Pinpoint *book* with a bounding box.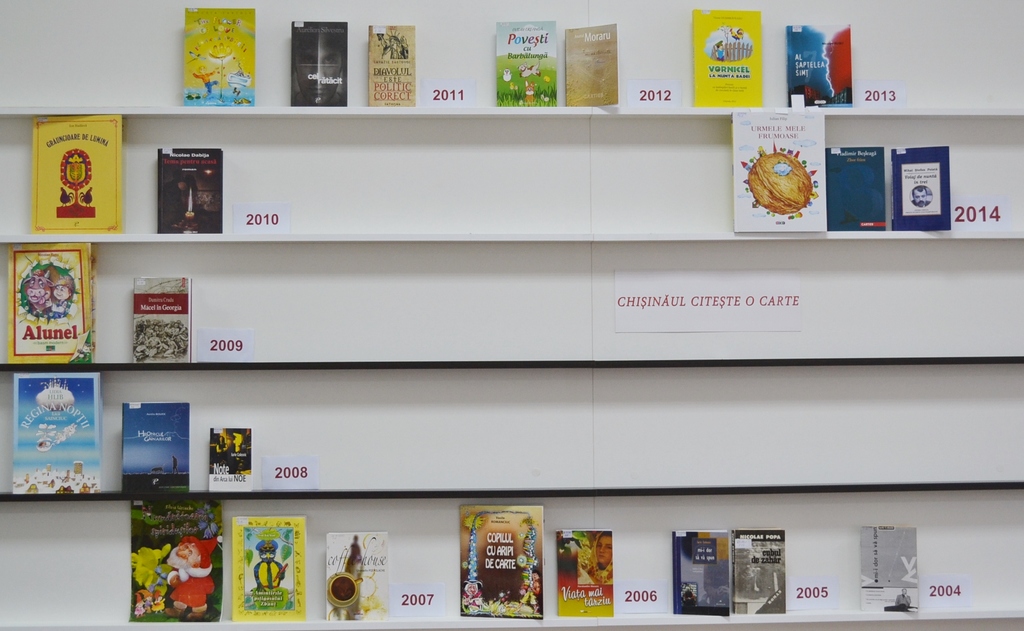
[left=829, top=143, right=890, bottom=236].
